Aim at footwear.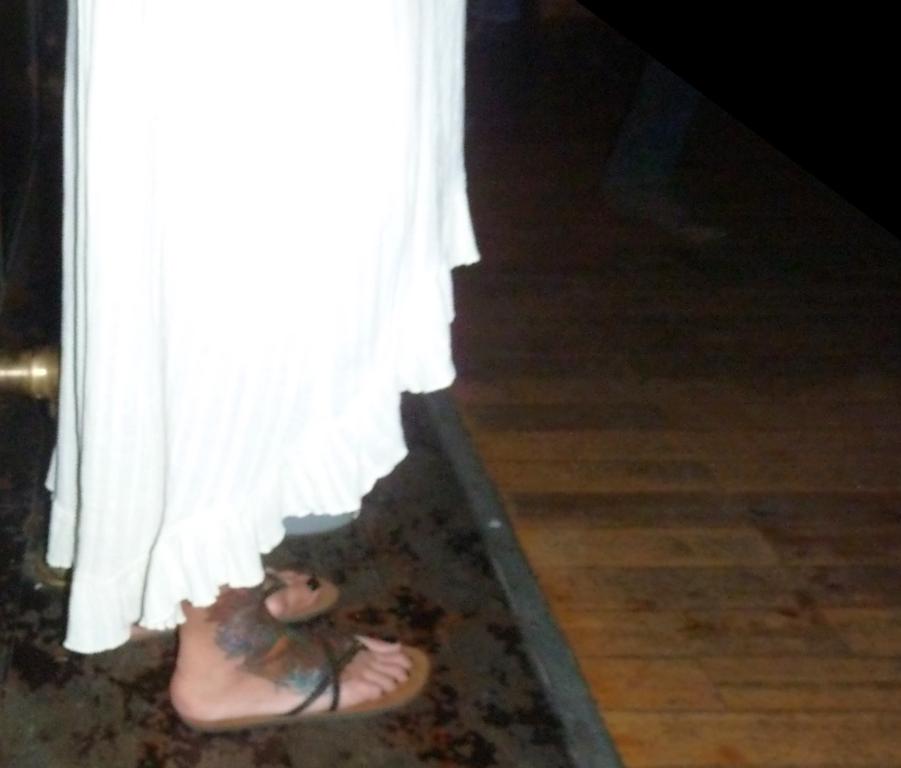
Aimed at x1=264 y1=571 x2=341 y2=623.
